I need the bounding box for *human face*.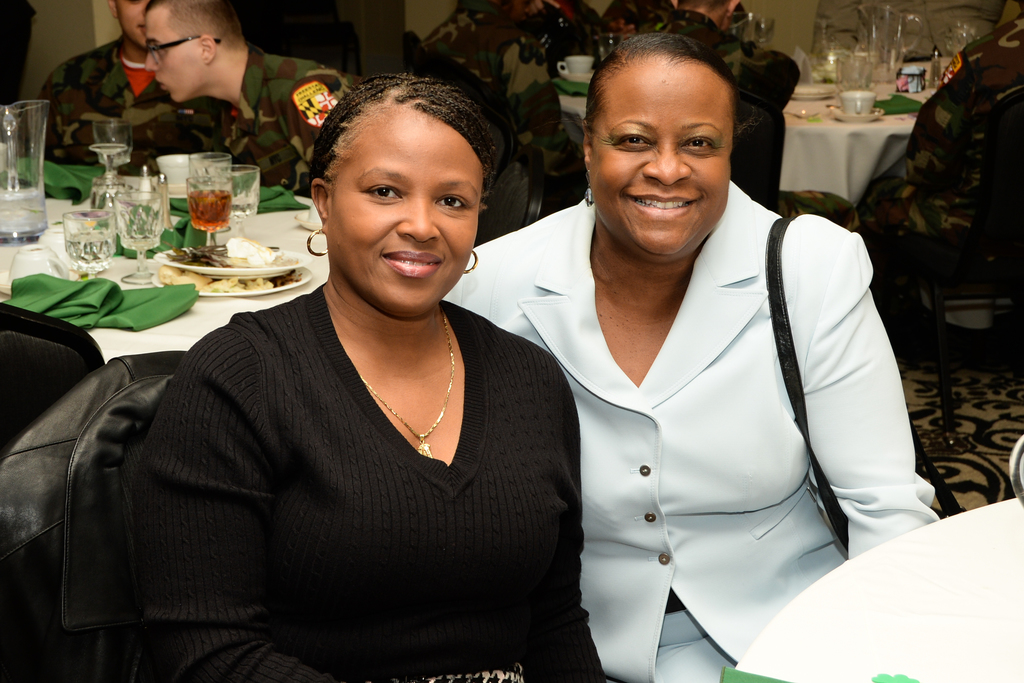
Here it is: 116/0/148/42.
